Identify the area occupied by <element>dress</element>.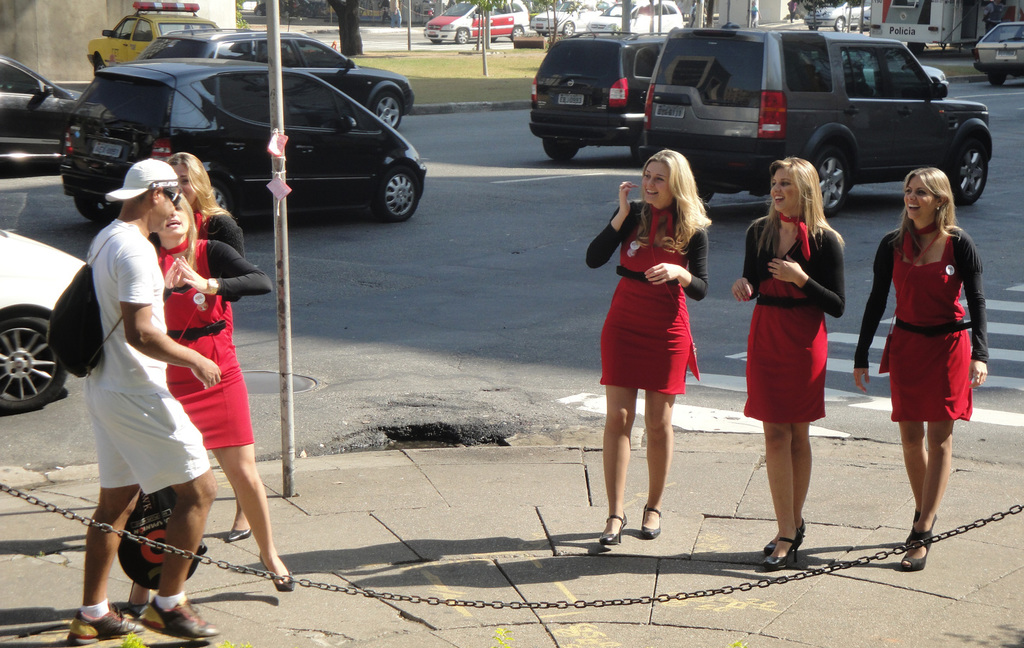
Area: x1=149, y1=237, x2=271, y2=446.
